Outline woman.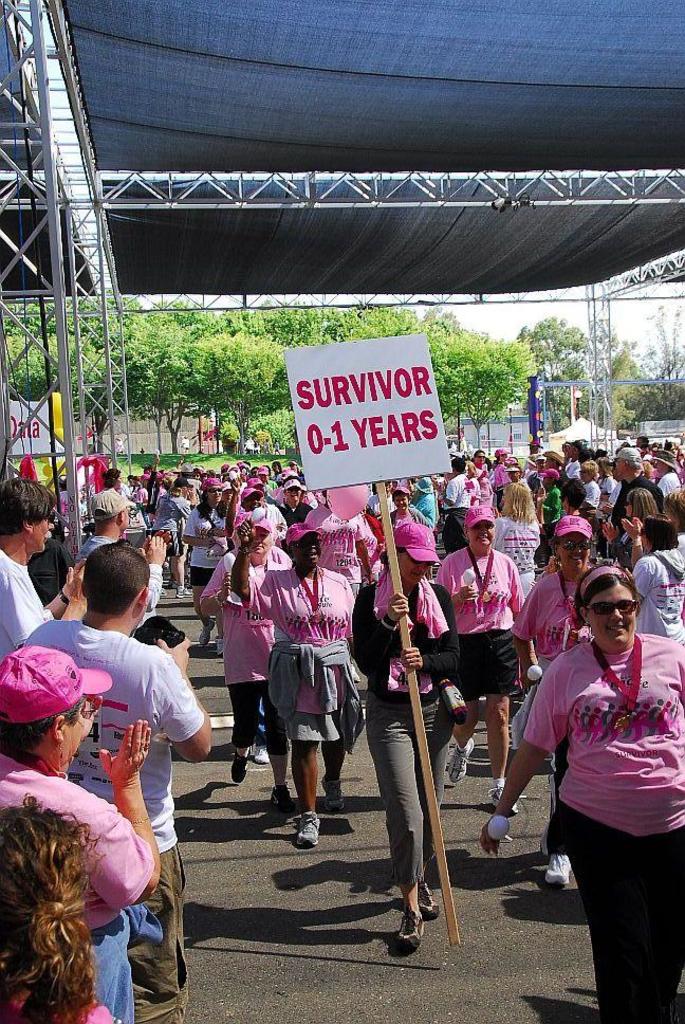
Outline: 141, 478, 192, 587.
